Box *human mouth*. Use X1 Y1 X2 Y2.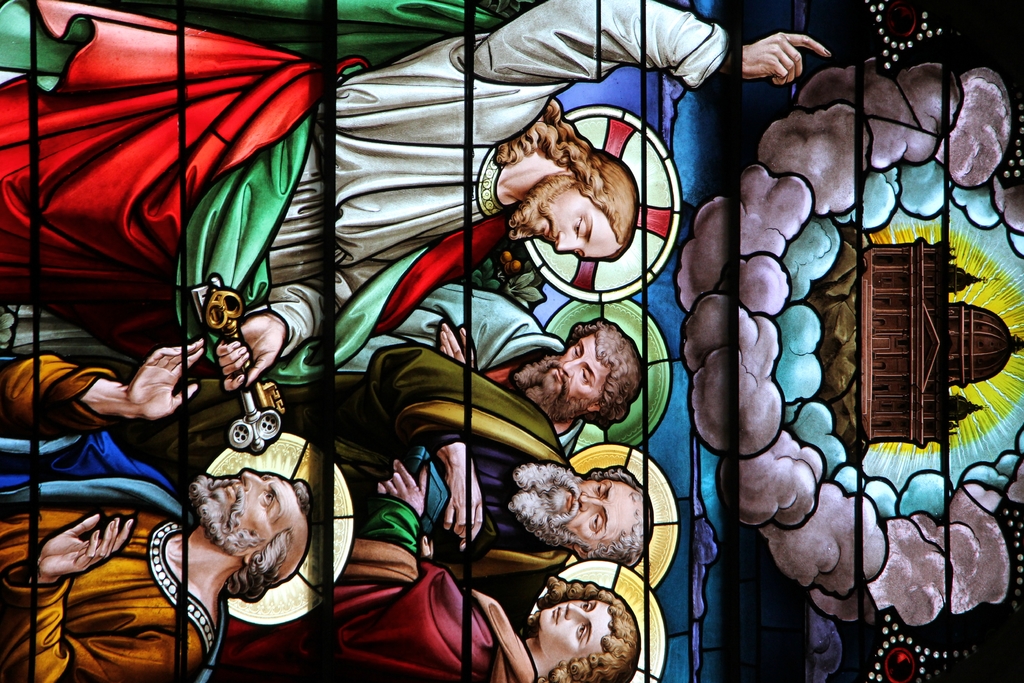
558 370 566 393.
